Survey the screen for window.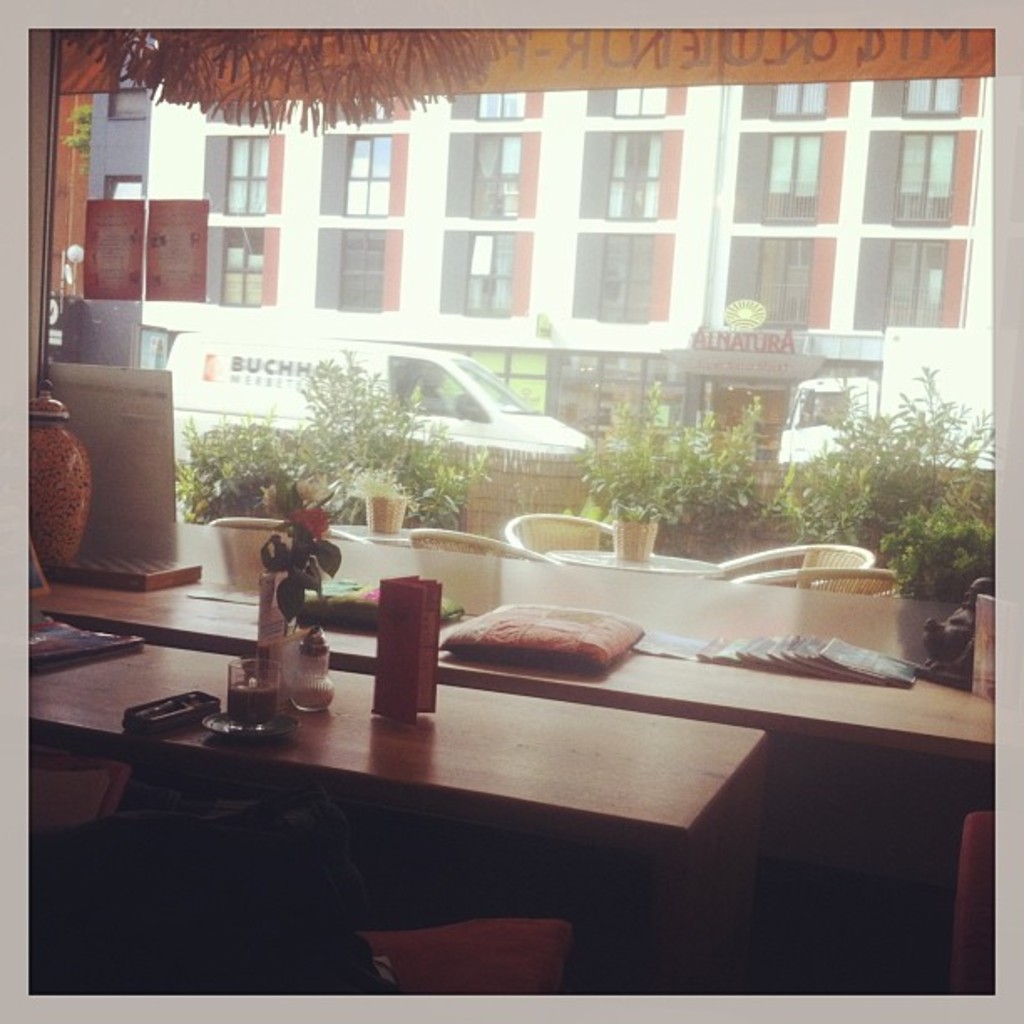
Survey found: 761/122/817/224.
